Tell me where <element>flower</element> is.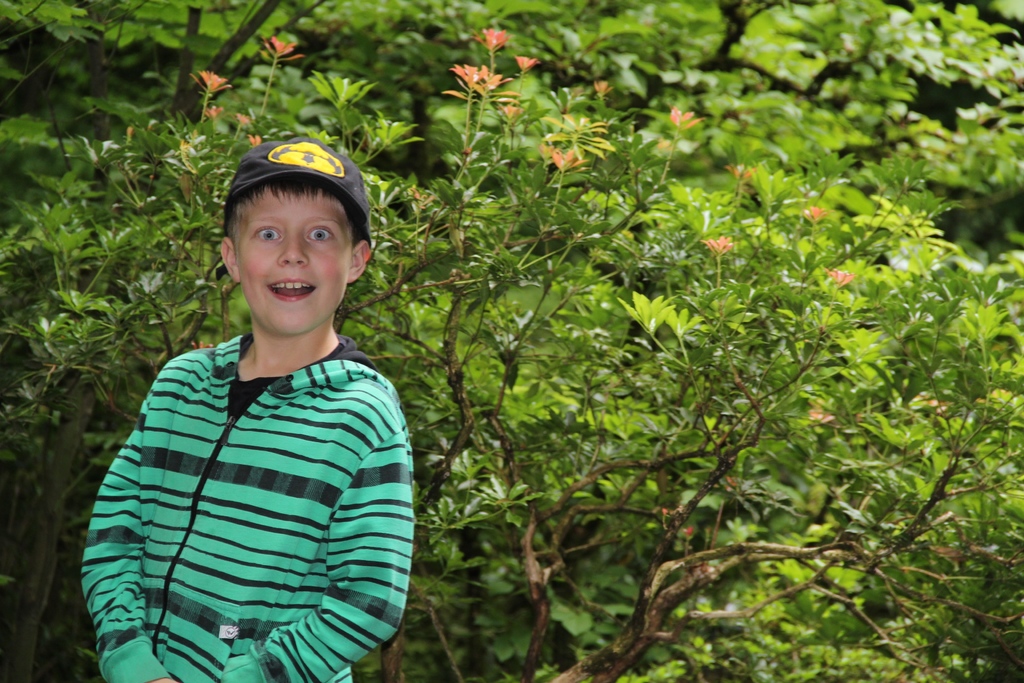
<element>flower</element> is at {"left": 590, "top": 74, "right": 616, "bottom": 95}.
